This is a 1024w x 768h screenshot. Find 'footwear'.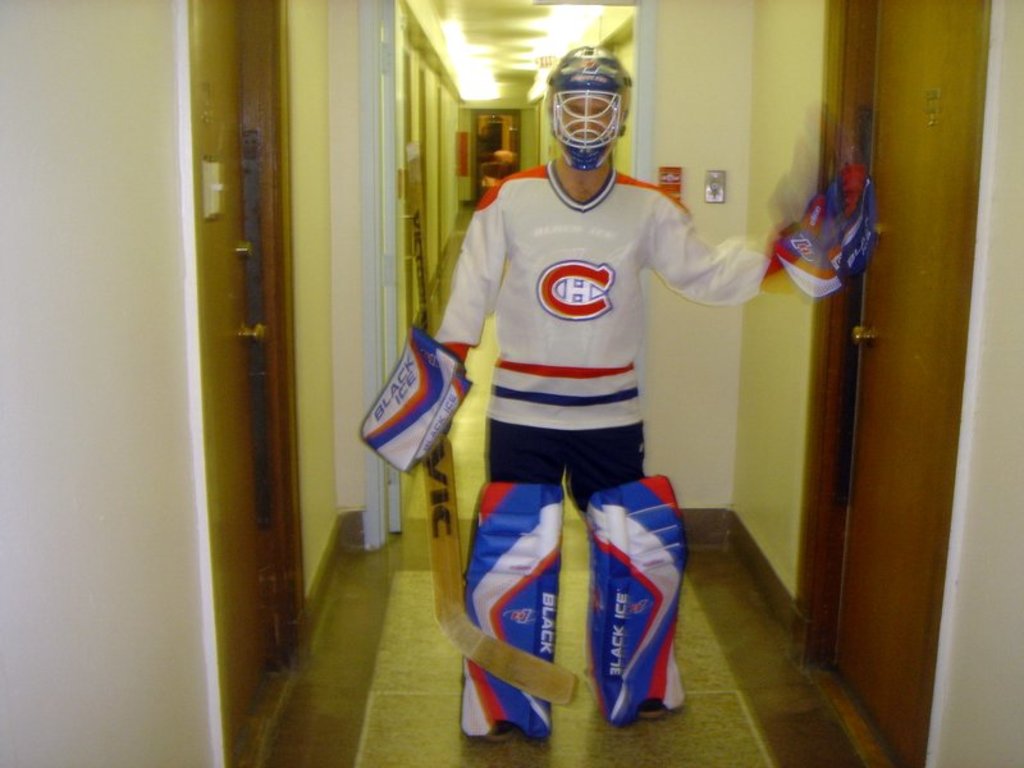
Bounding box: 639 694 675 717.
